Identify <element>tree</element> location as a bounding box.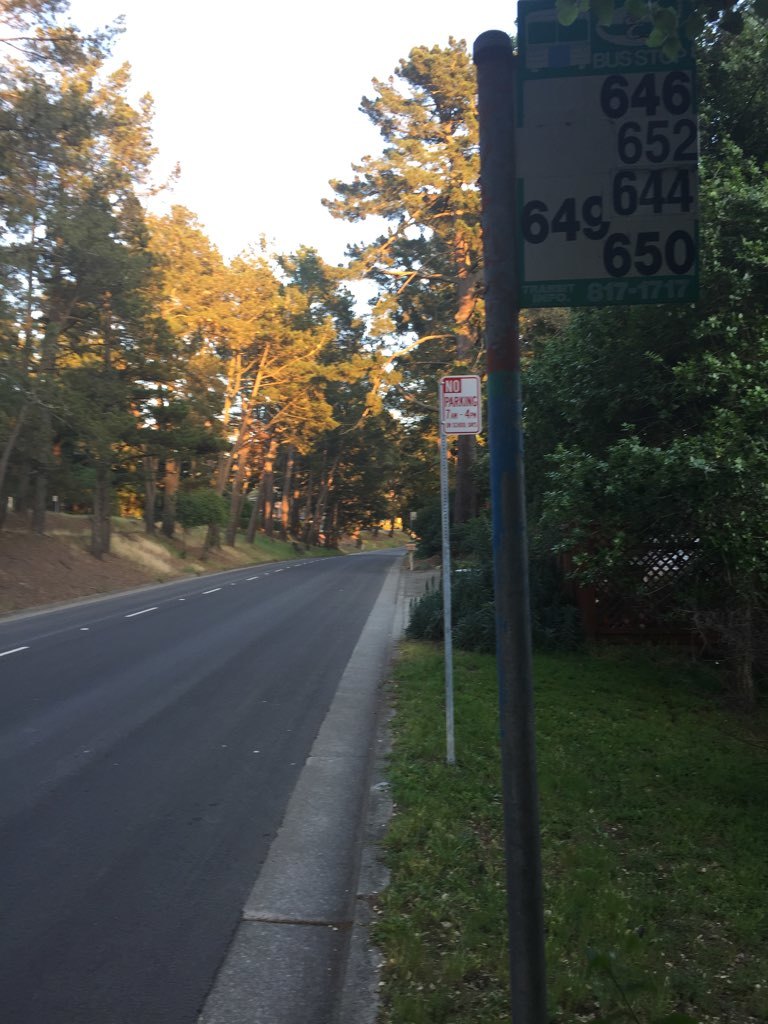
{"x1": 313, "y1": 45, "x2": 529, "y2": 518}.
